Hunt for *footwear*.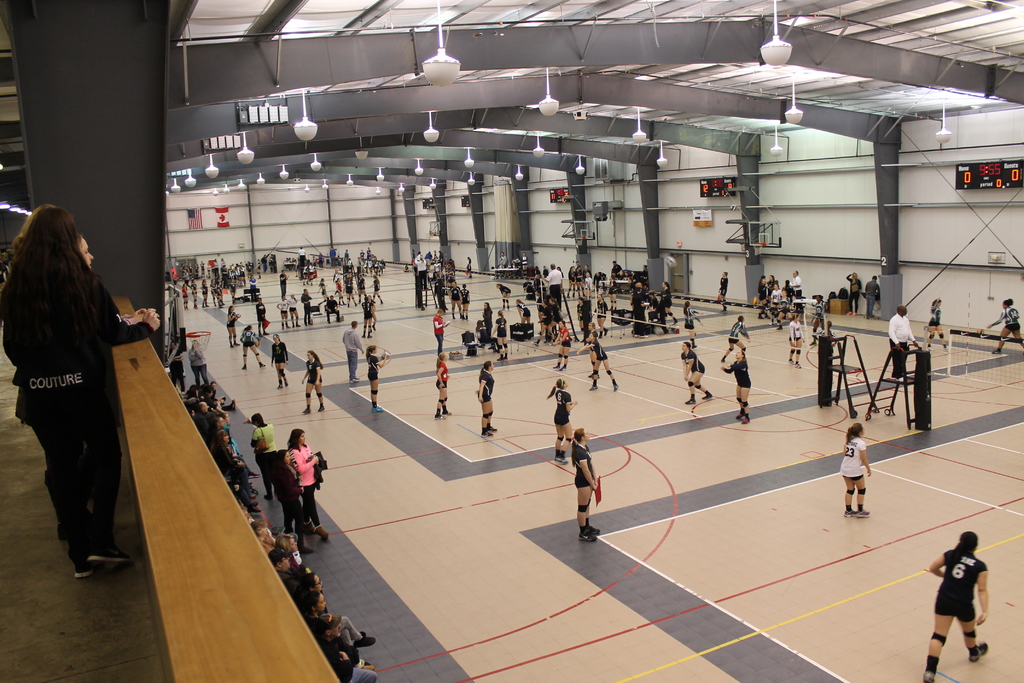
Hunted down at [284,379,286,386].
